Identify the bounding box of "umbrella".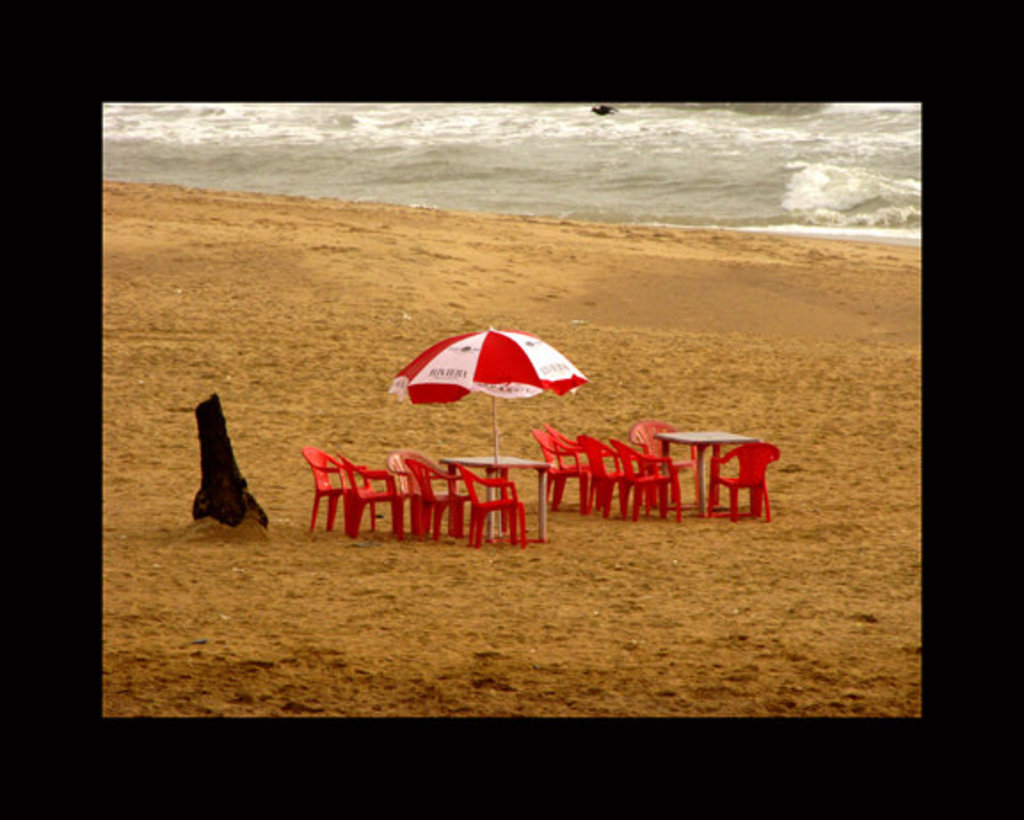
(x1=384, y1=326, x2=592, y2=461).
